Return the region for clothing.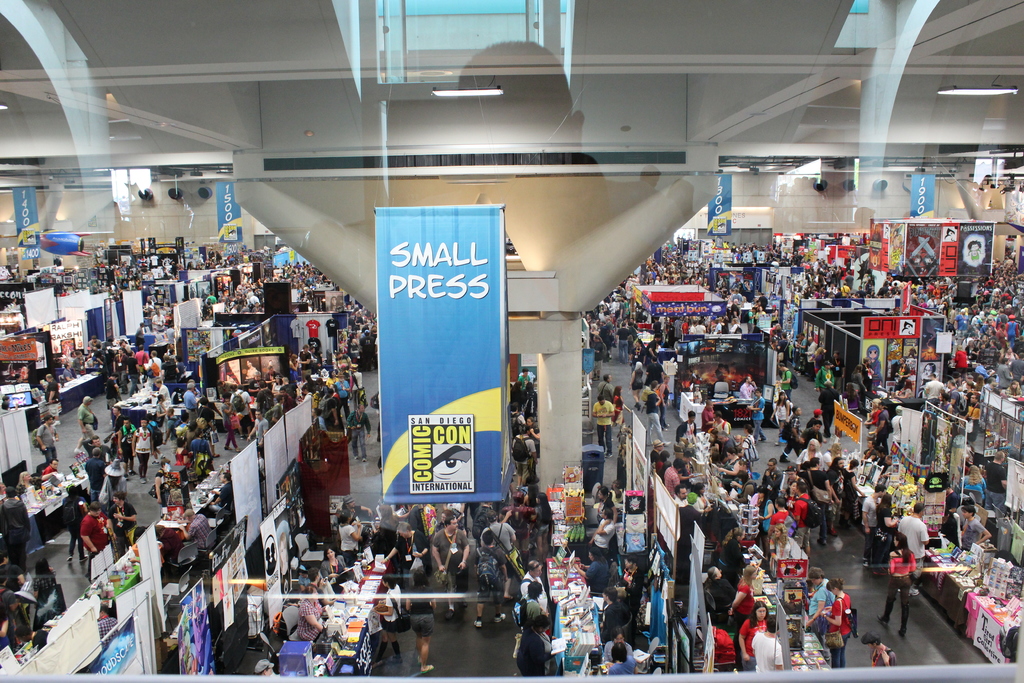
735, 580, 758, 620.
